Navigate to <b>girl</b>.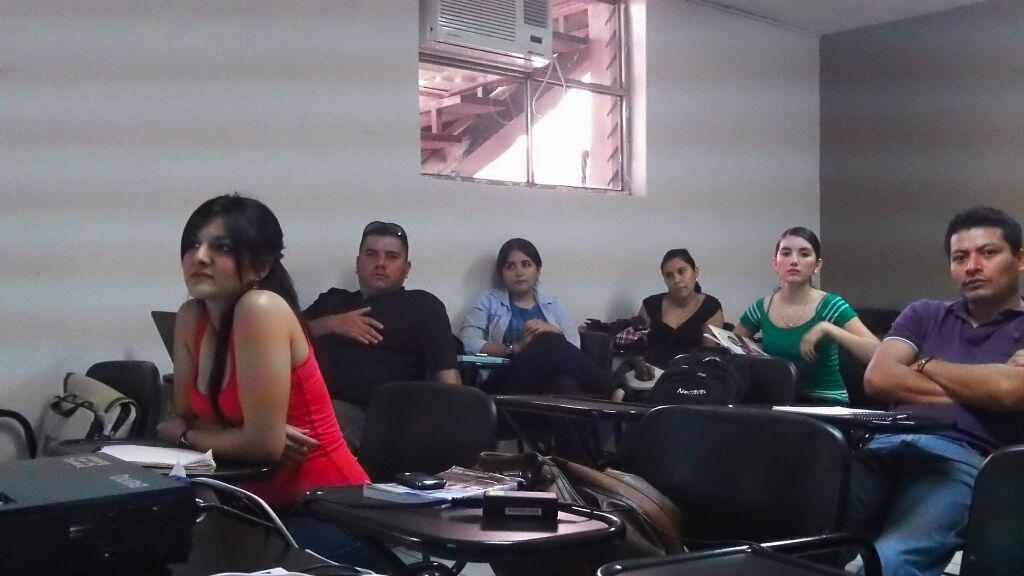
Navigation target: (x1=147, y1=193, x2=370, y2=565).
